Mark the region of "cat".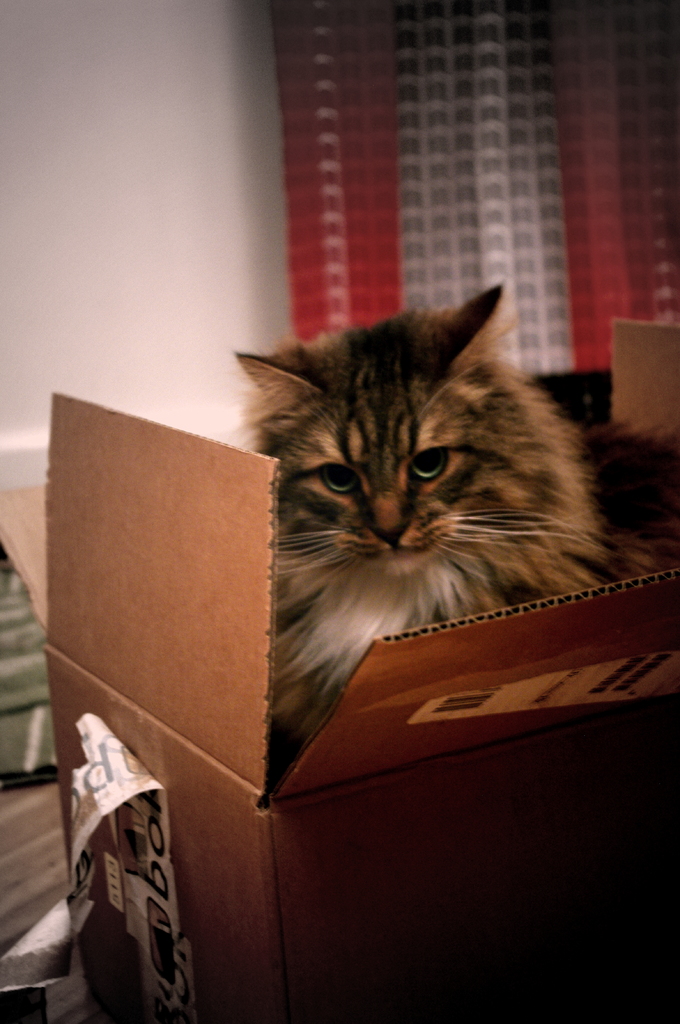
Region: (215, 280, 679, 740).
